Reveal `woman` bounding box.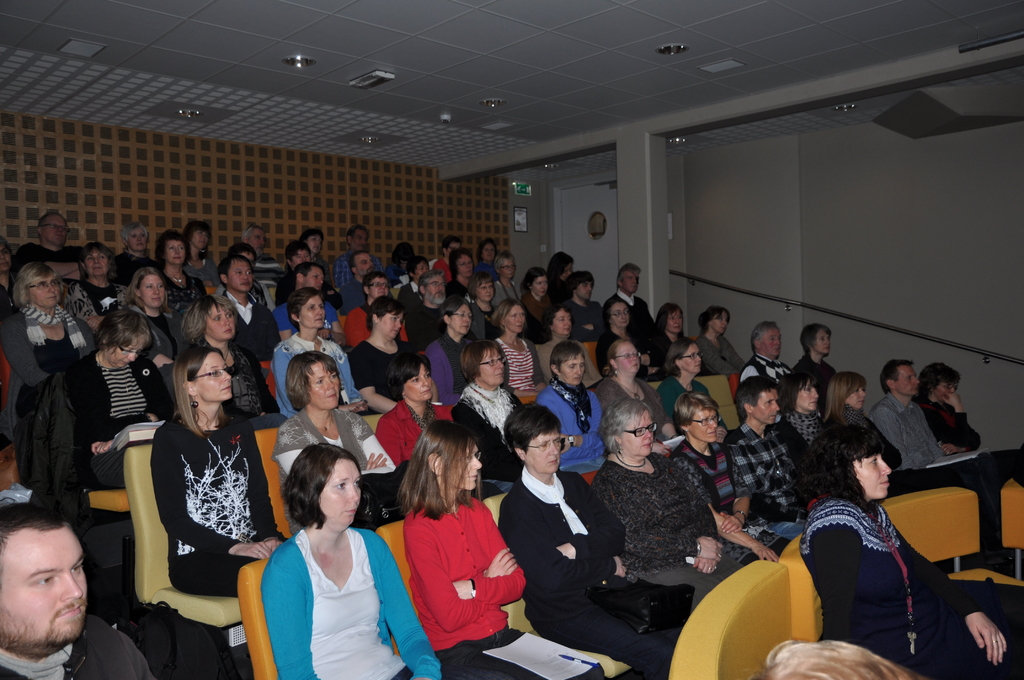
Revealed: BBox(664, 396, 797, 567).
